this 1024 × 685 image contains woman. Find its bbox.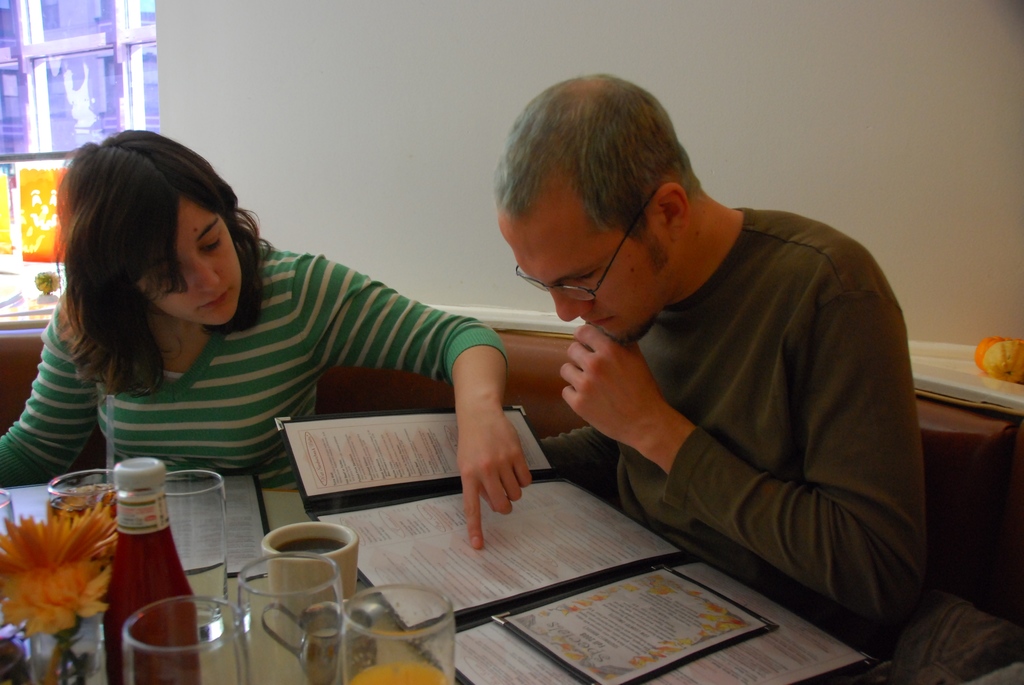
left=0, top=129, right=534, bottom=556.
